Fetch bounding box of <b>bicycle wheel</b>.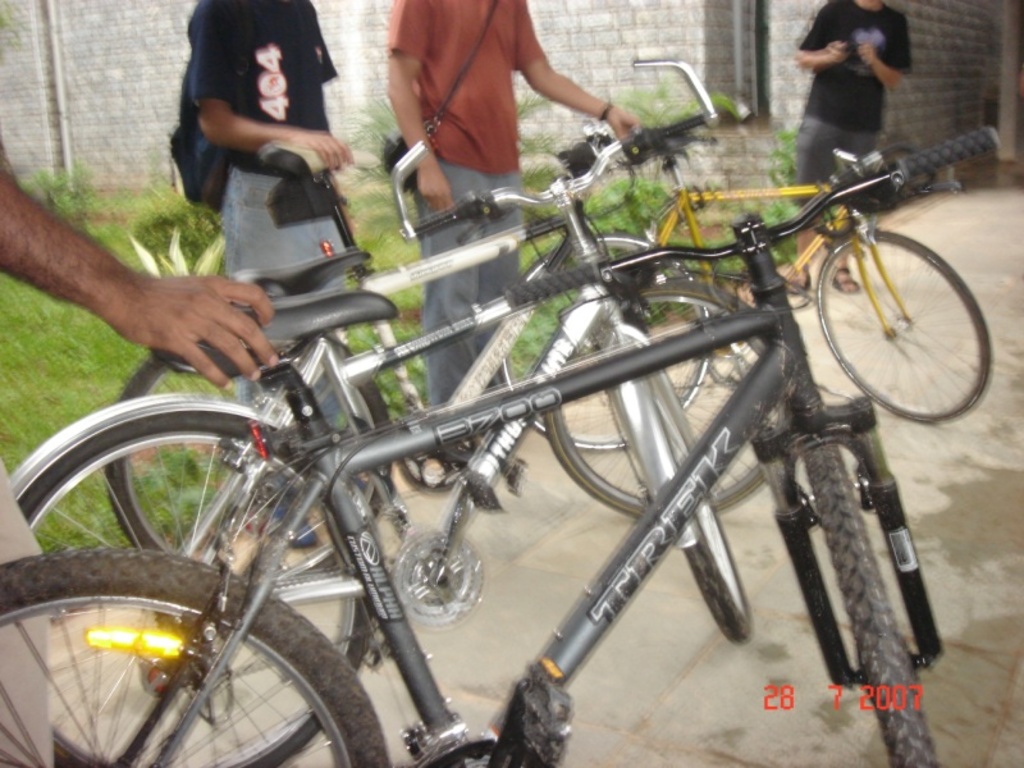
Bbox: left=0, top=545, right=396, bottom=767.
